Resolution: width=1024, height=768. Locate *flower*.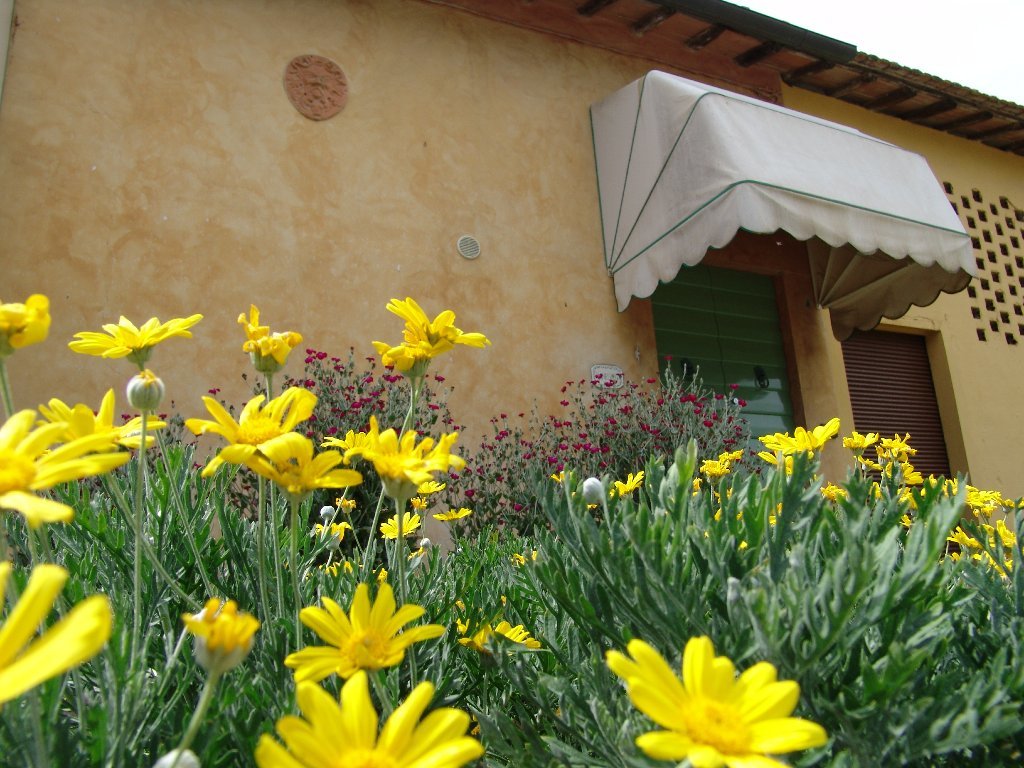
[x1=696, y1=459, x2=732, y2=492].
